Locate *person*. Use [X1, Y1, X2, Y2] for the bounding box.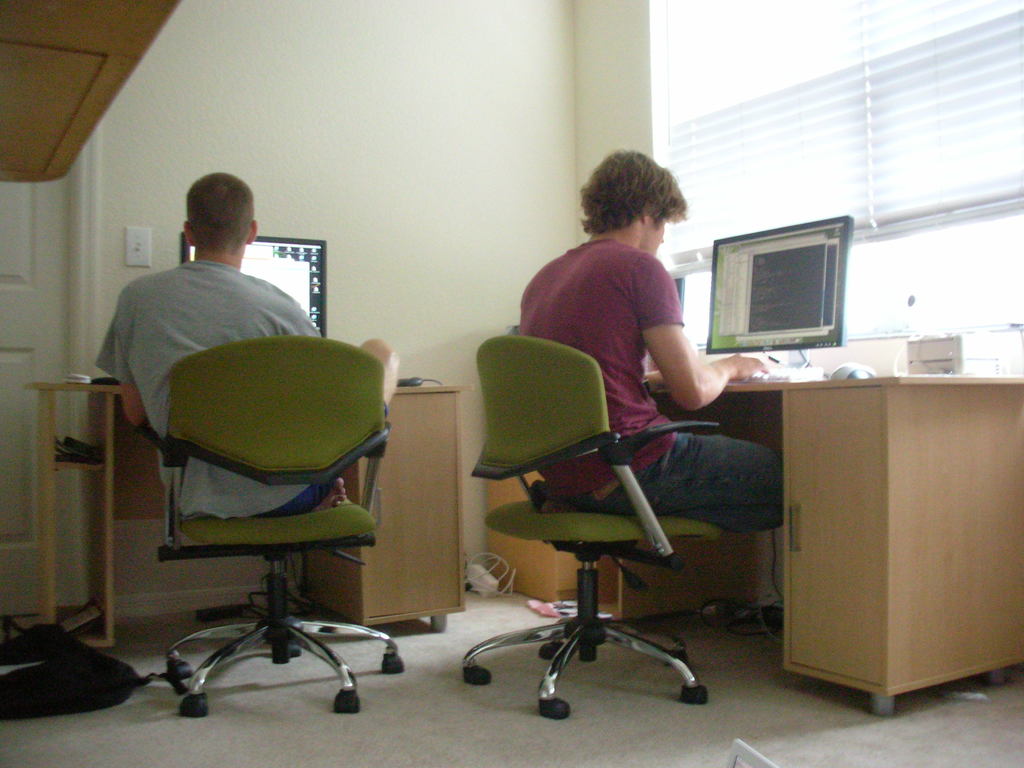
[95, 171, 397, 518].
